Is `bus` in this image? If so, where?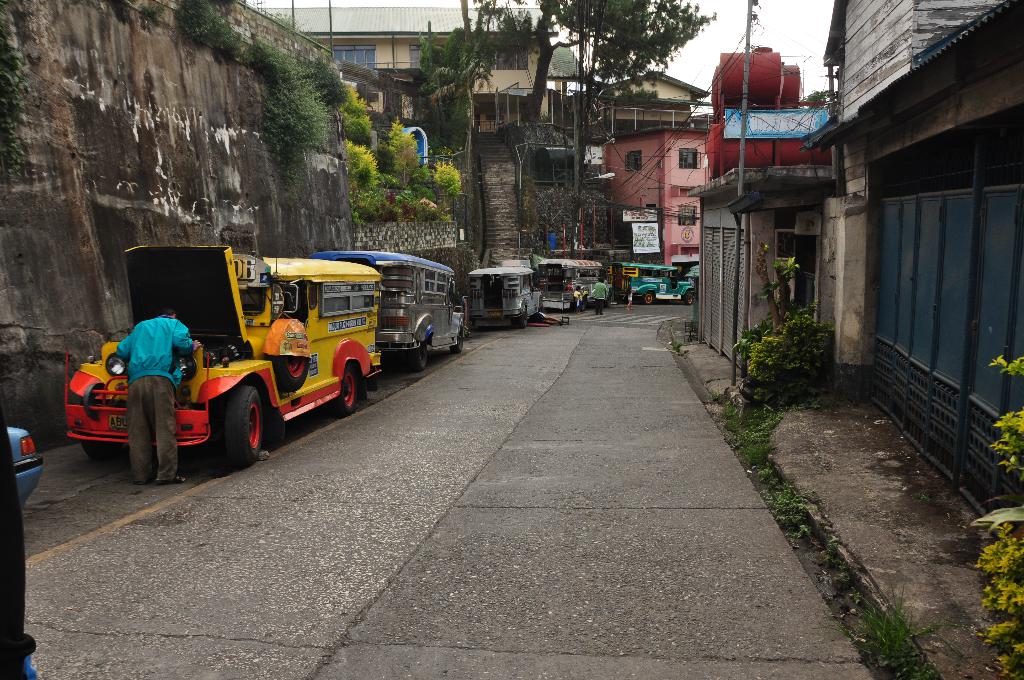
Yes, at (left=311, top=253, right=462, bottom=367).
